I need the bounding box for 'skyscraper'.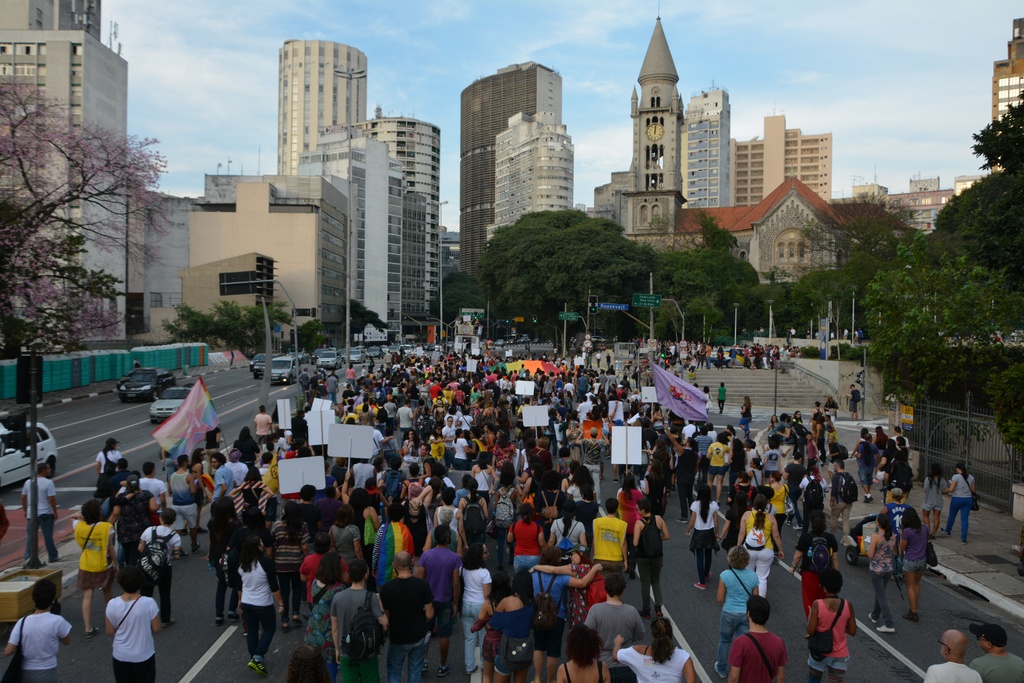
Here it is: x1=728 y1=112 x2=833 y2=206.
